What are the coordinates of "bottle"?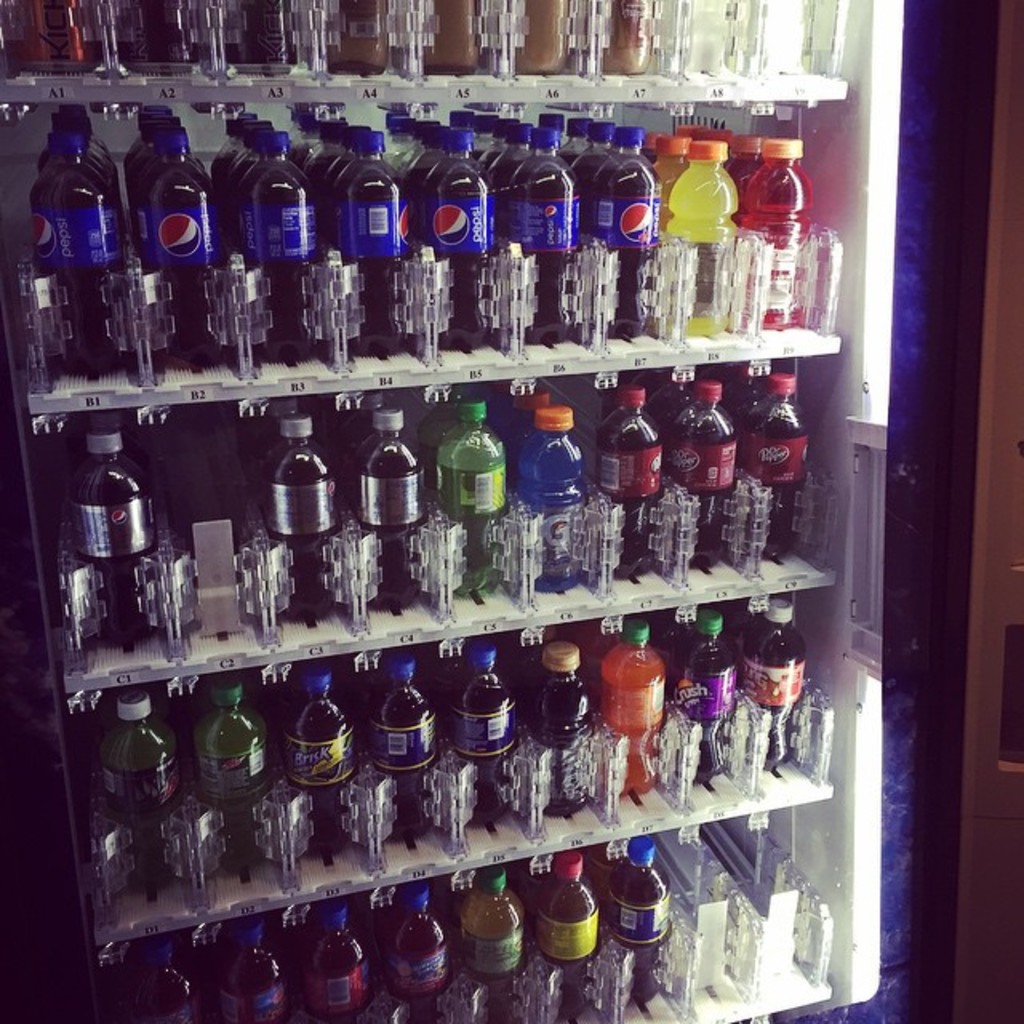
666:363:726:571.
